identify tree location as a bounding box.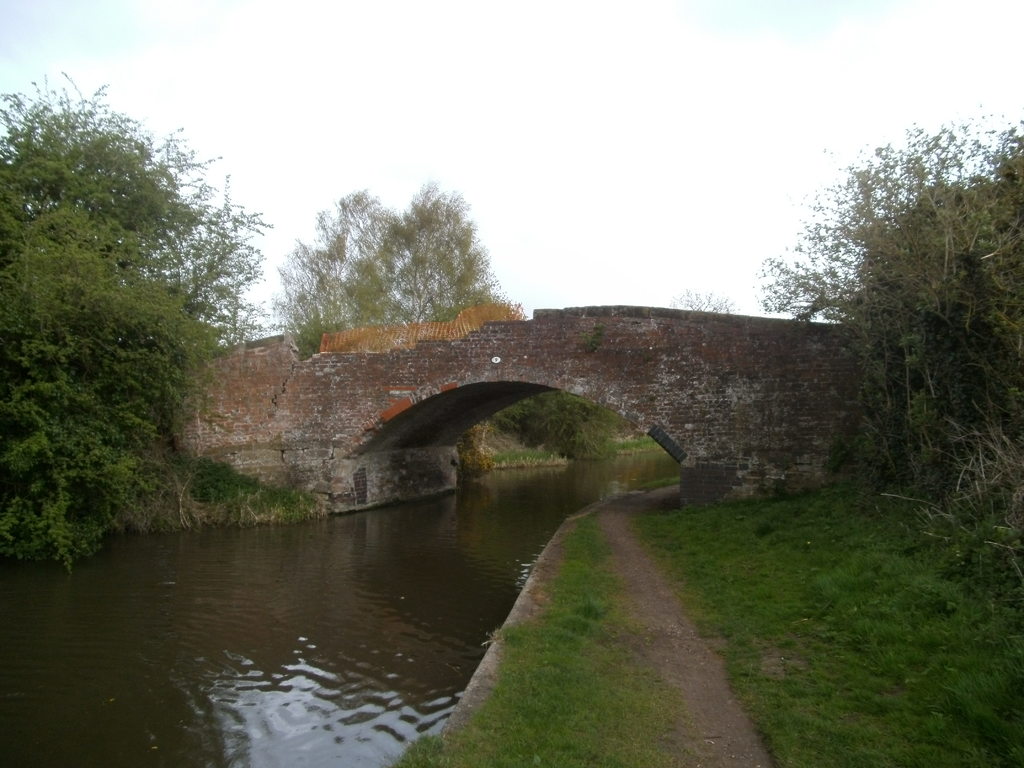
x1=0 y1=205 x2=207 y2=574.
